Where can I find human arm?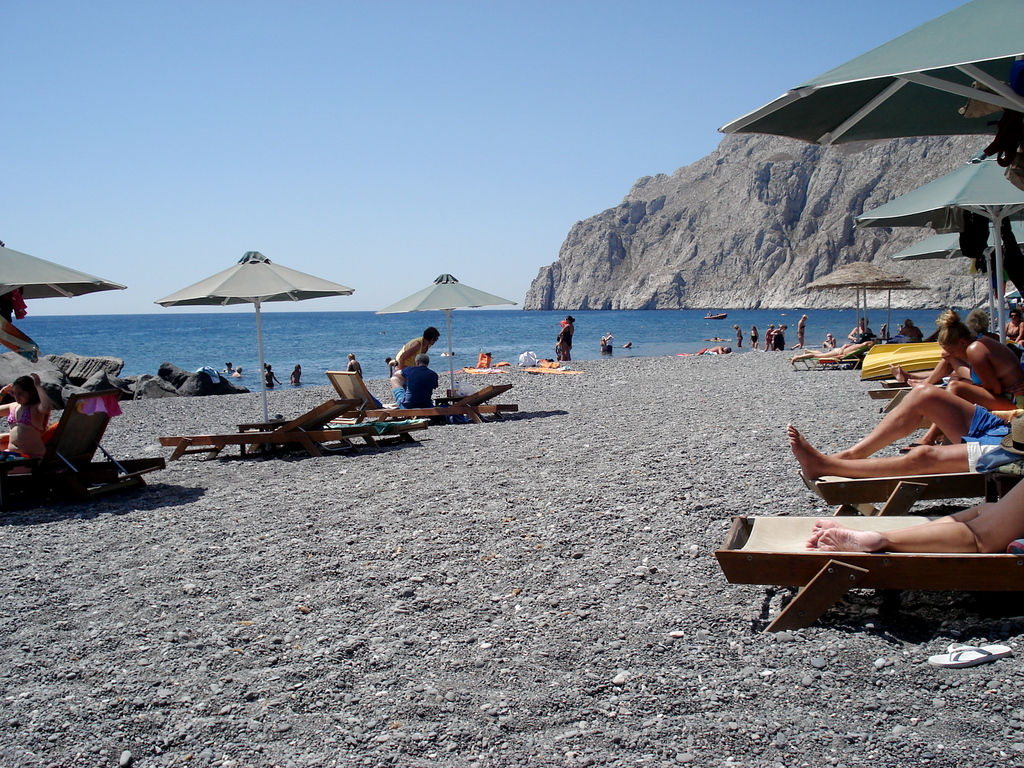
You can find it at 952:483:1023:550.
